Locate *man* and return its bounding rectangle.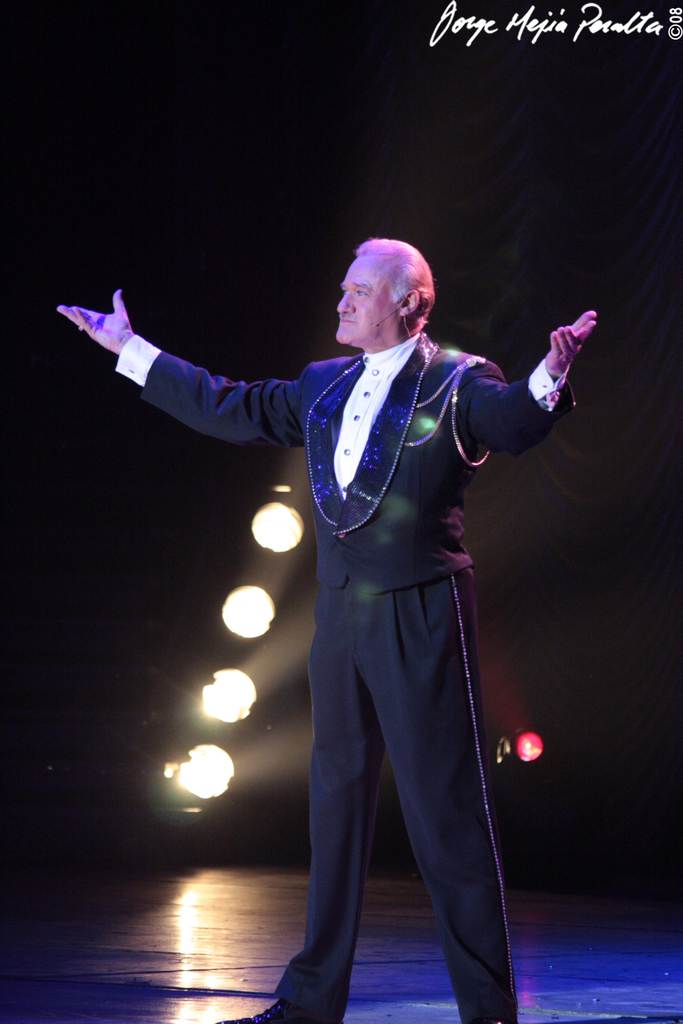
left=120, top=222, right=572, bottom=972.
